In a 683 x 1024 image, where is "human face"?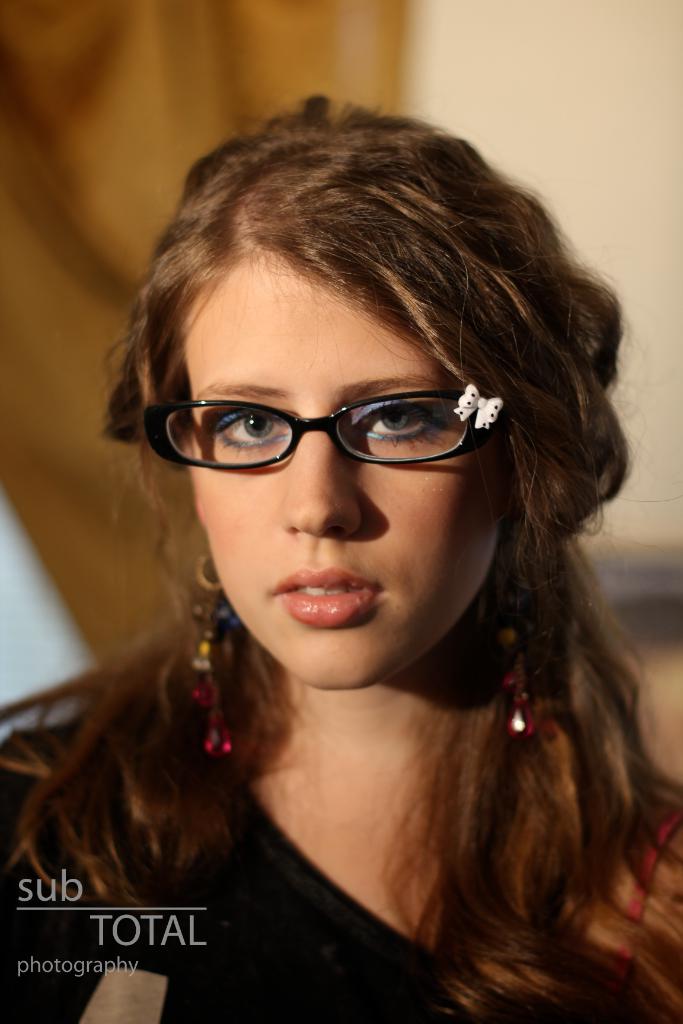
bbox=(179, 248, 498, 689).
